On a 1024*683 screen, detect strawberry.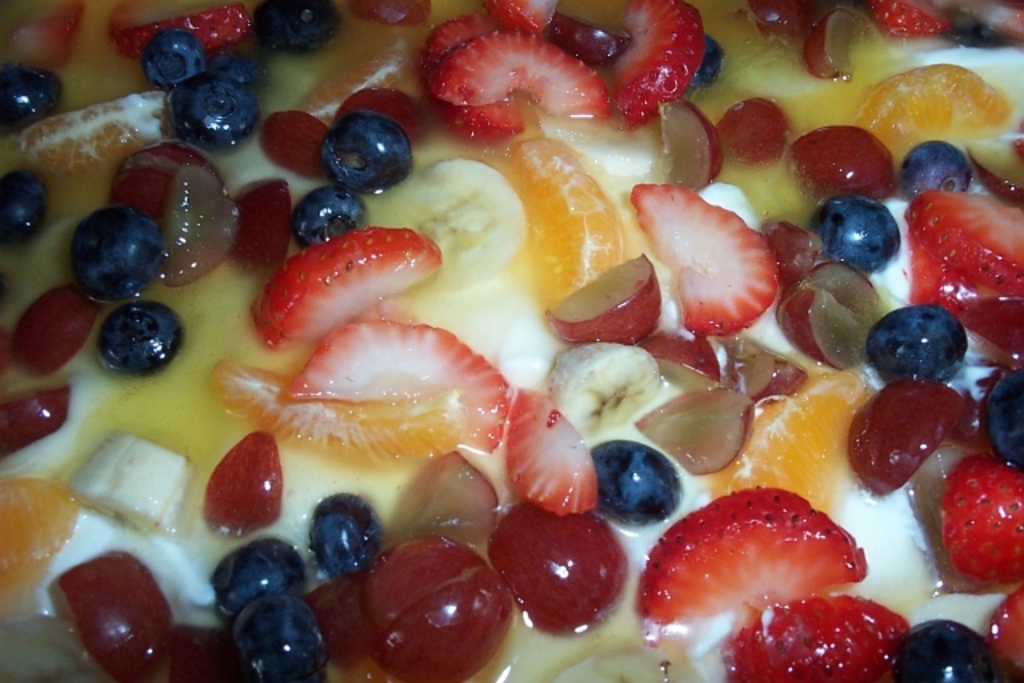
locate(731, 590, 910, 681).
